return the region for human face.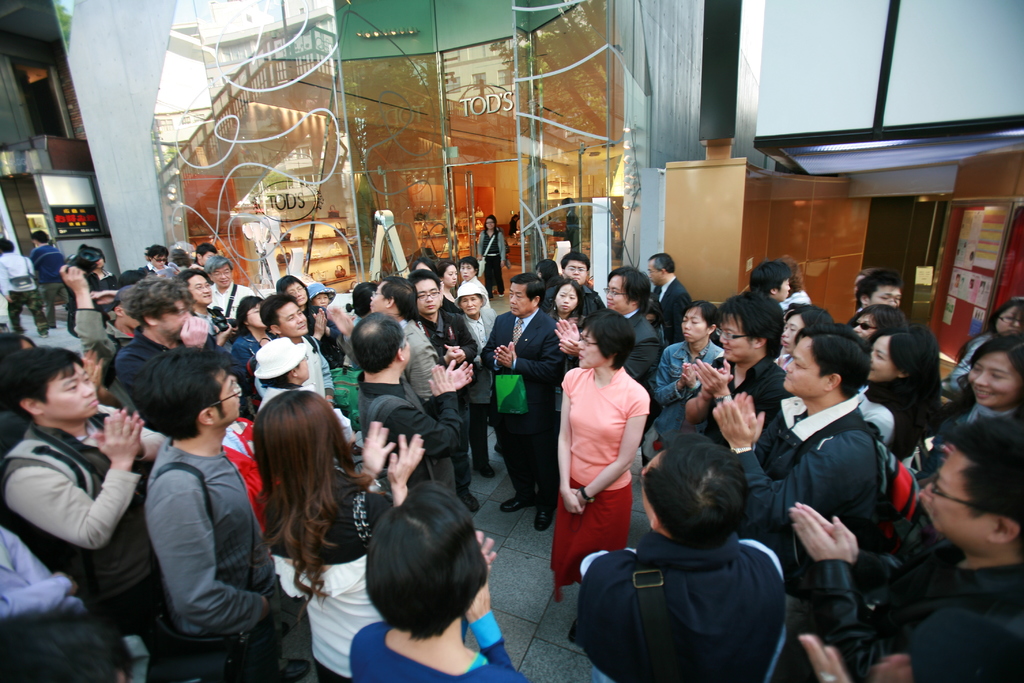
BBox(218, 367, 245, 422).
